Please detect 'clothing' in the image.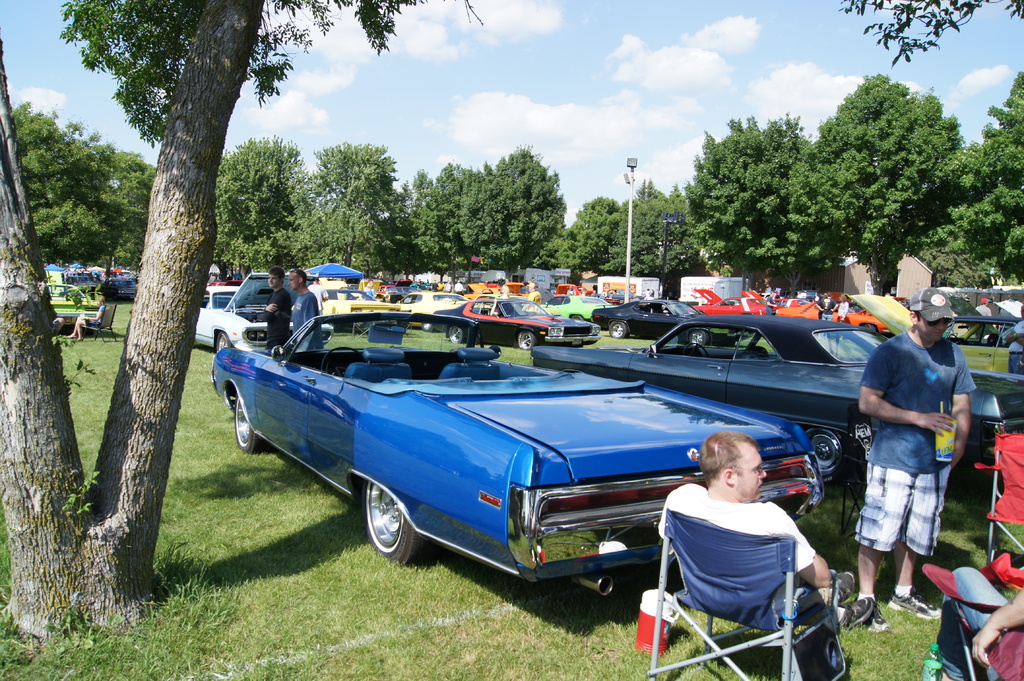
x1=260, y1=286, x2=289, y2=345.
